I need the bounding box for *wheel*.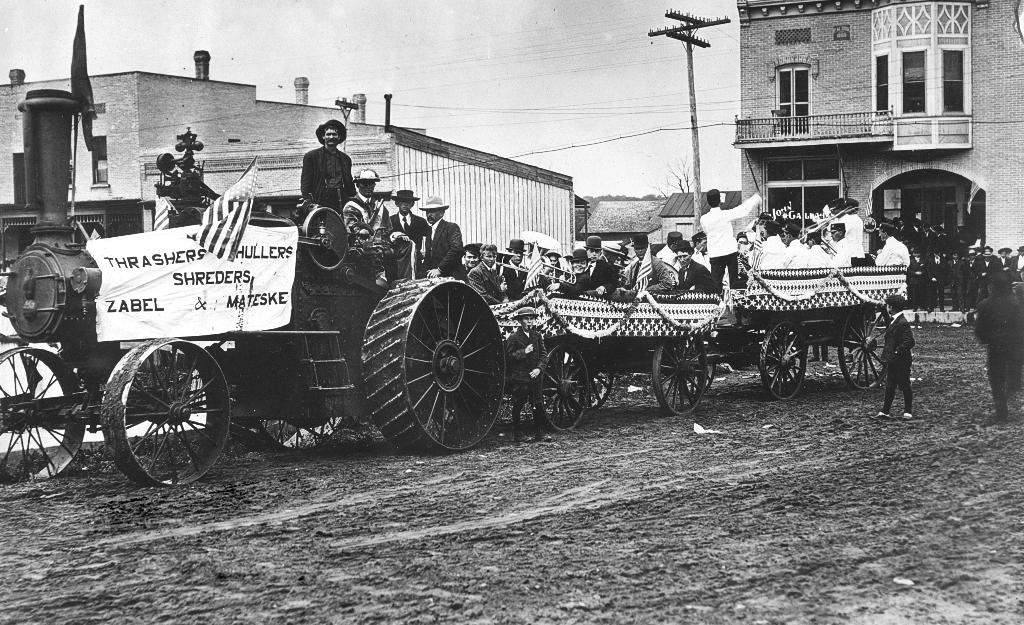
Here it is: (840, 298, 892, 391).
